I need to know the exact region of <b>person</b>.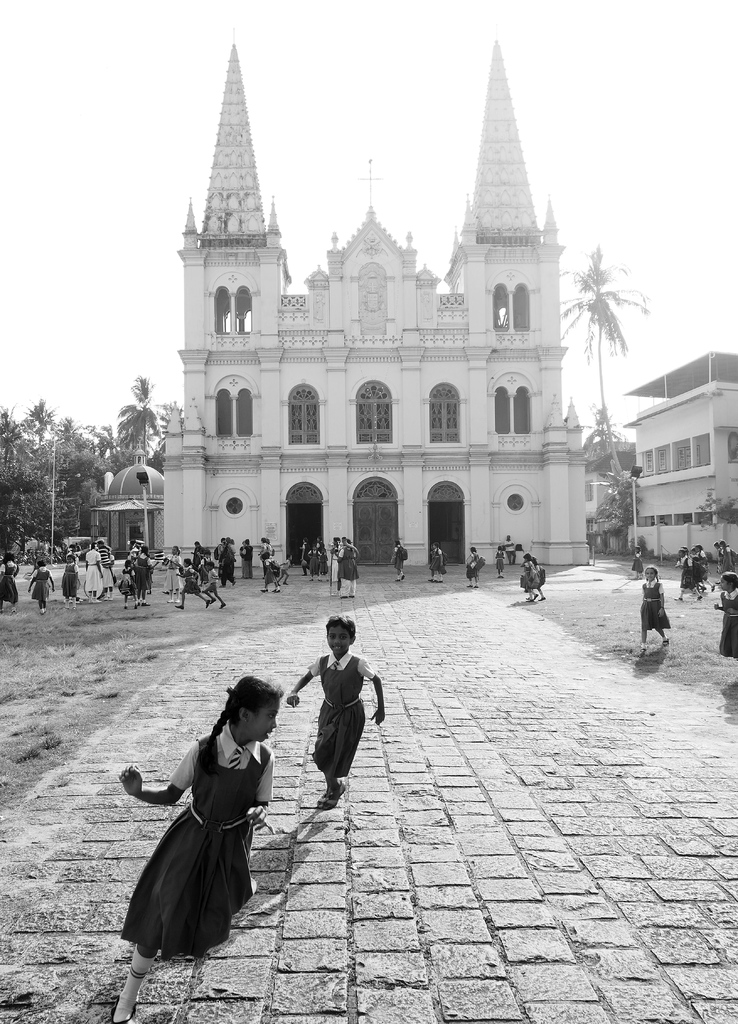
Region: (240,536,253,577).
